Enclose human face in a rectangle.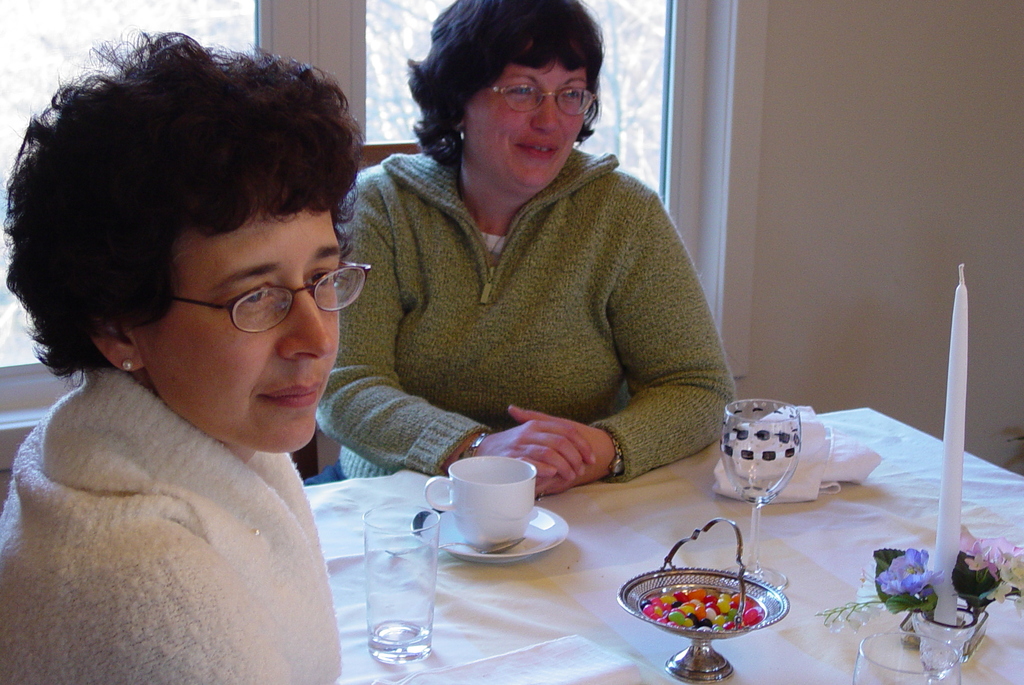
[456,64,593,195].
